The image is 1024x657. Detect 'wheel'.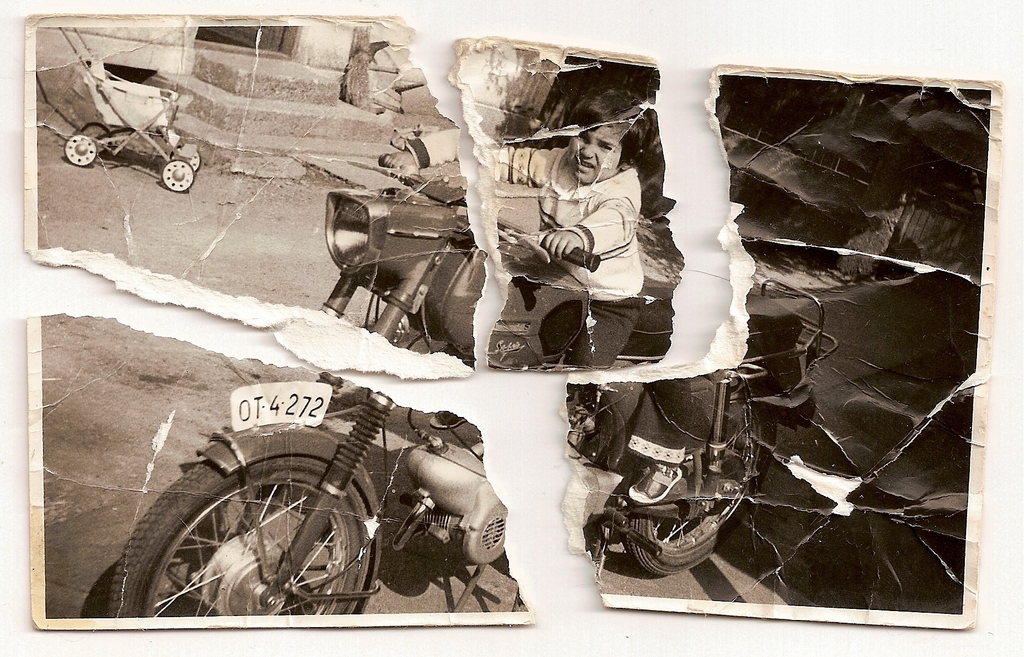
Detection: (161, 160, 193, 193).
